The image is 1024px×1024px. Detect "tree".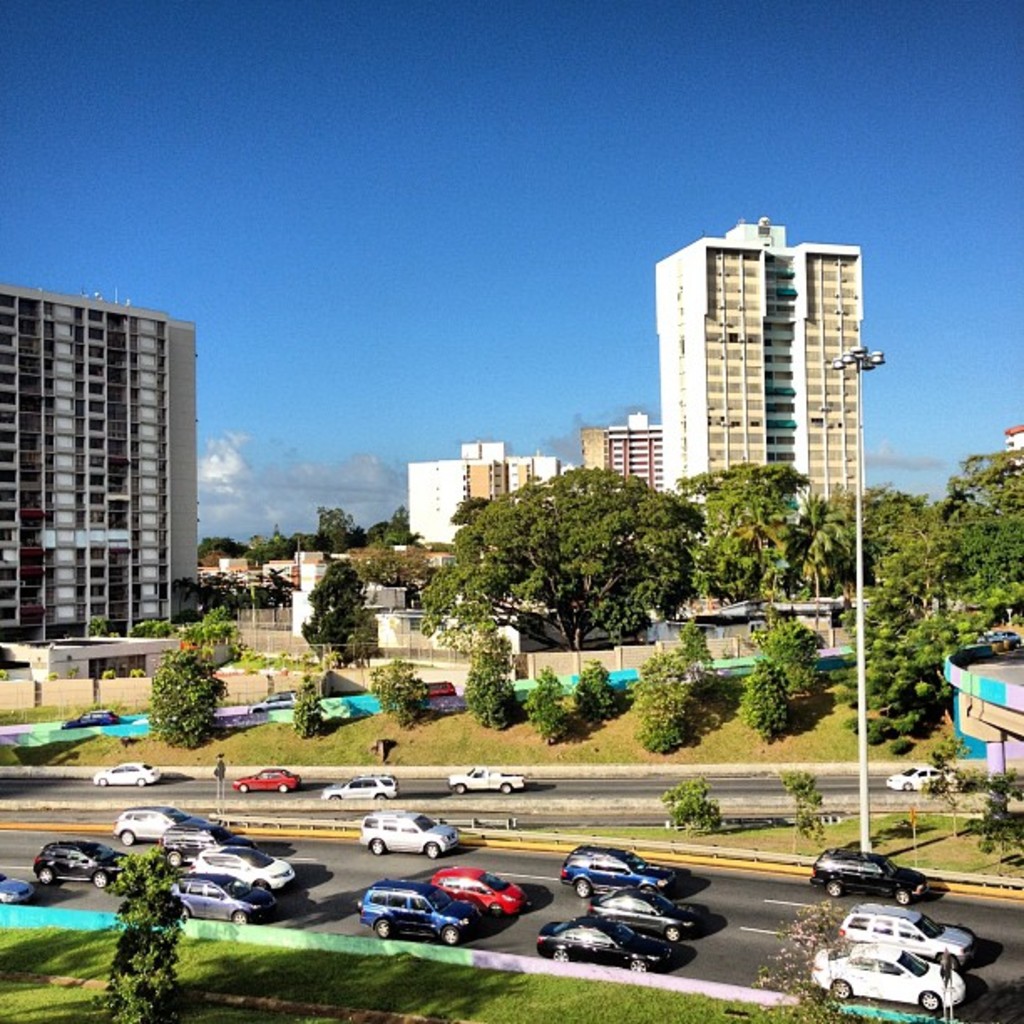
Detection: region(776, 773, 827, 838).
